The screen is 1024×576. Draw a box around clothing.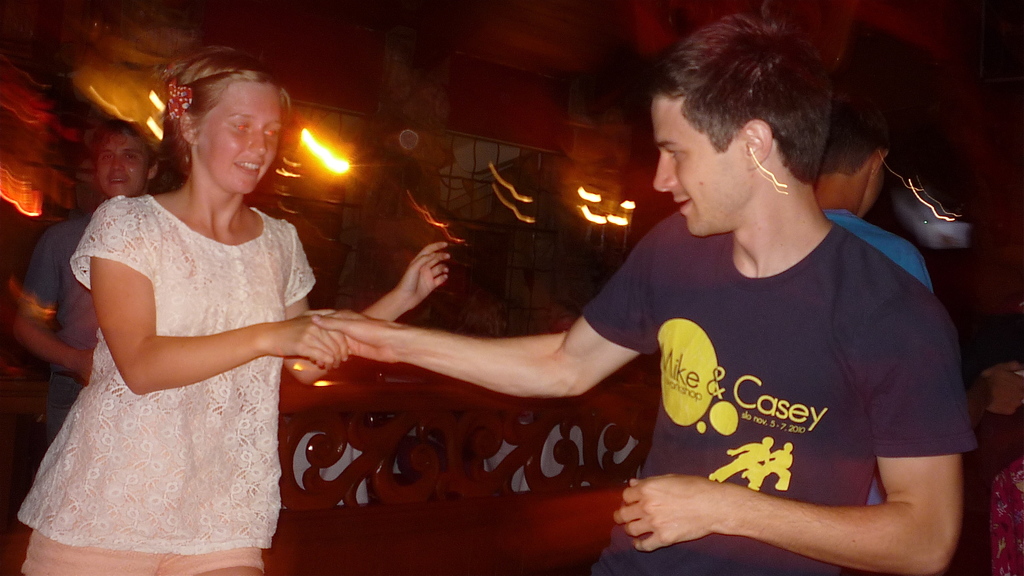
detection(564, 197, 971, 575).
